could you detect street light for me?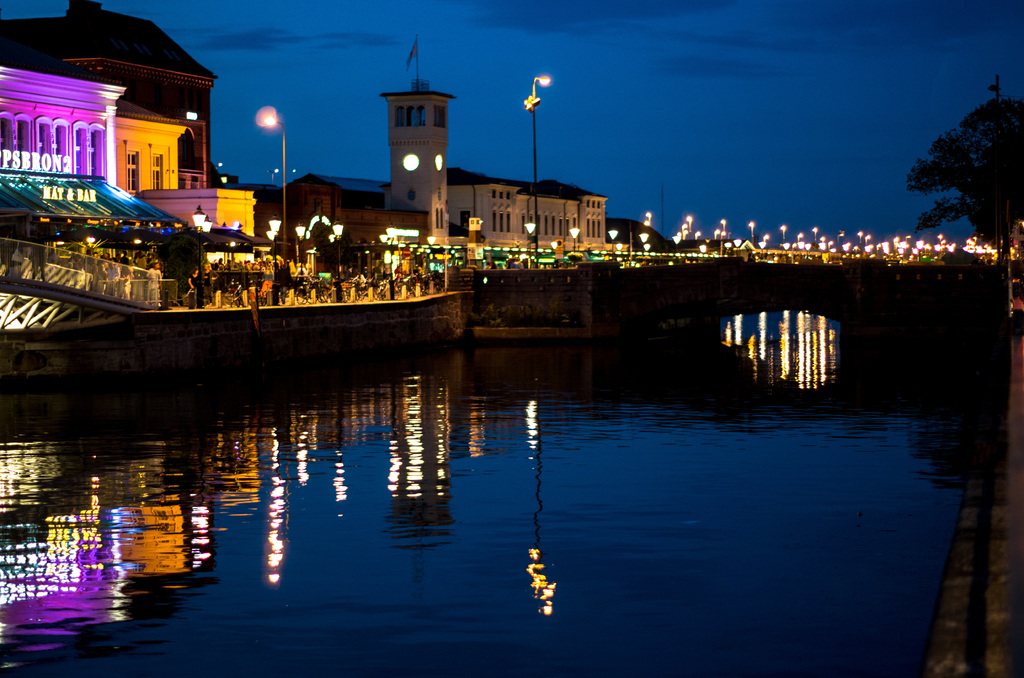
Detection result: 535 69 550 265.
